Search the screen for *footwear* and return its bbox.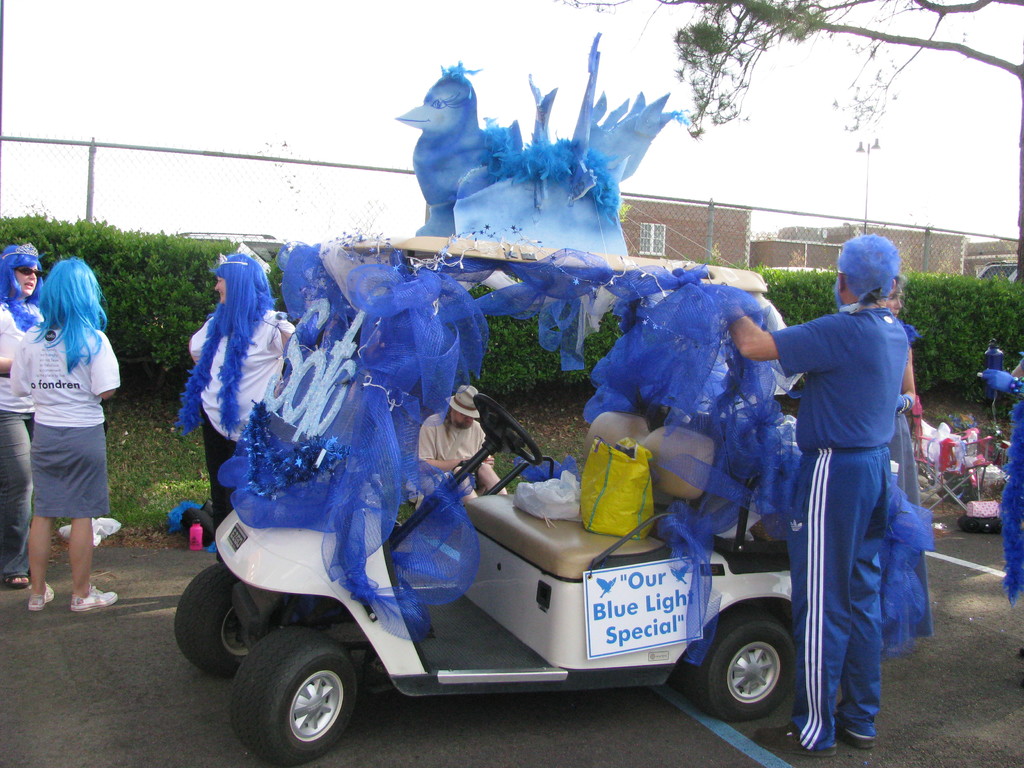
Found: {"left": 835, "top": 707, "right": 876, "bottom": 749}.
